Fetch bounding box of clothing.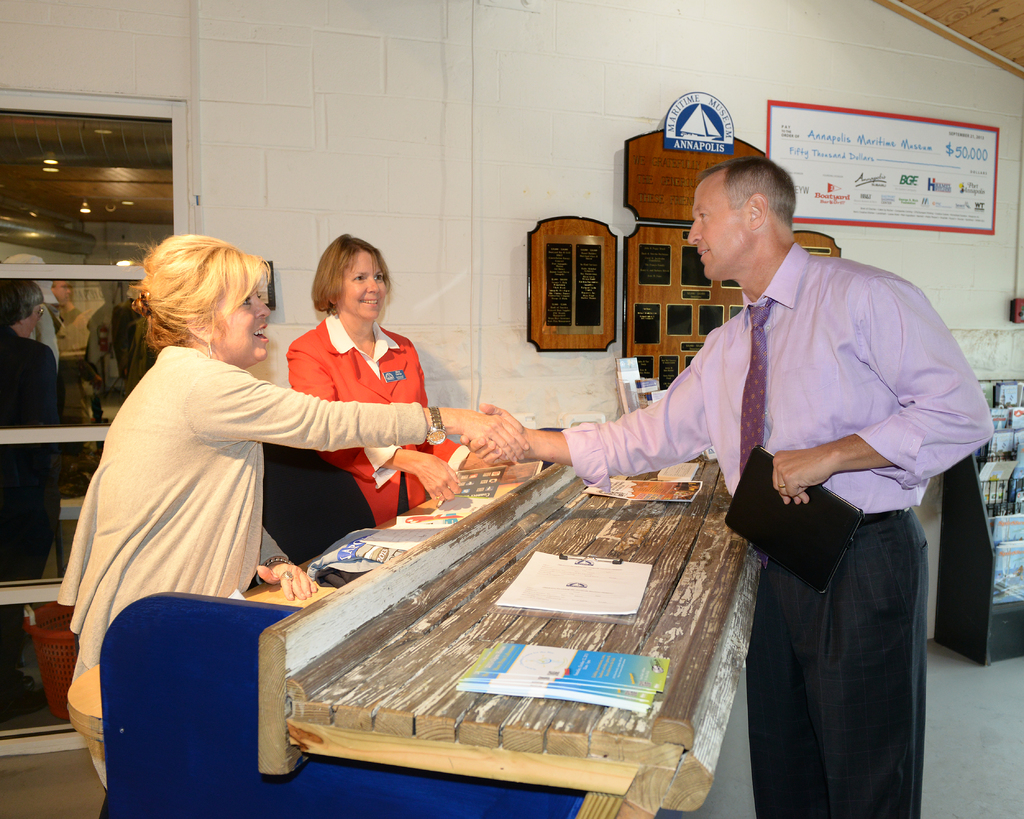
Bbox: crop(0, 332, 67, 697).
